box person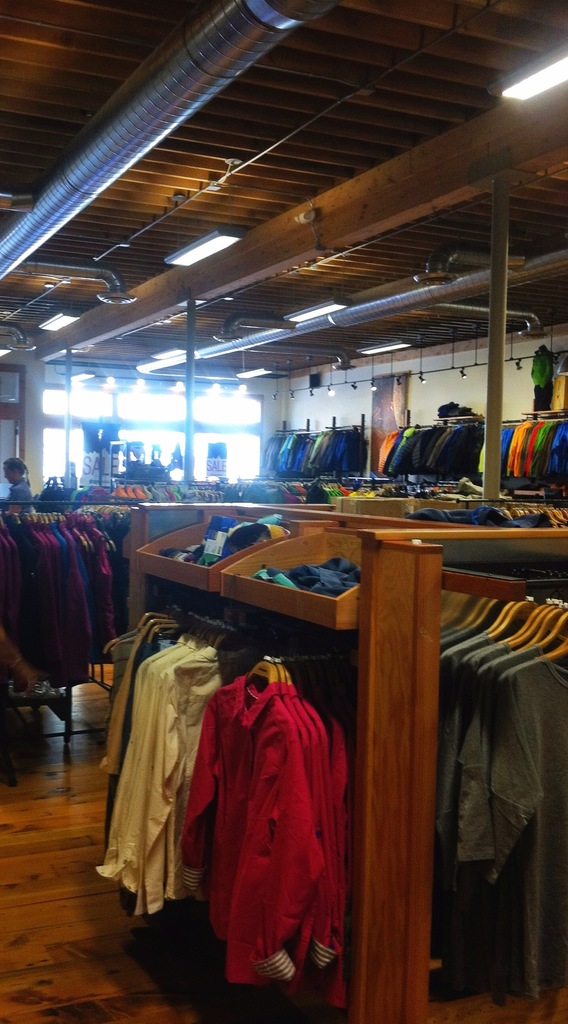
left=0, top=451, right=31, bottom=504
